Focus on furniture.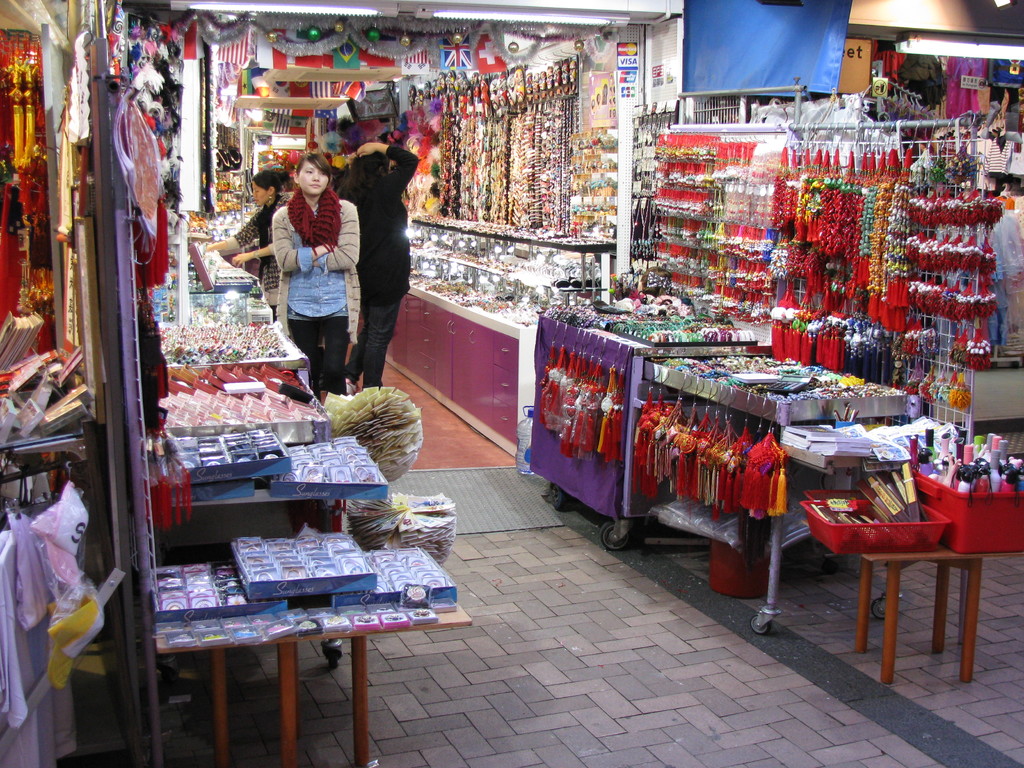
Focused at left=852, top=547, right=1023, bottom=687.
